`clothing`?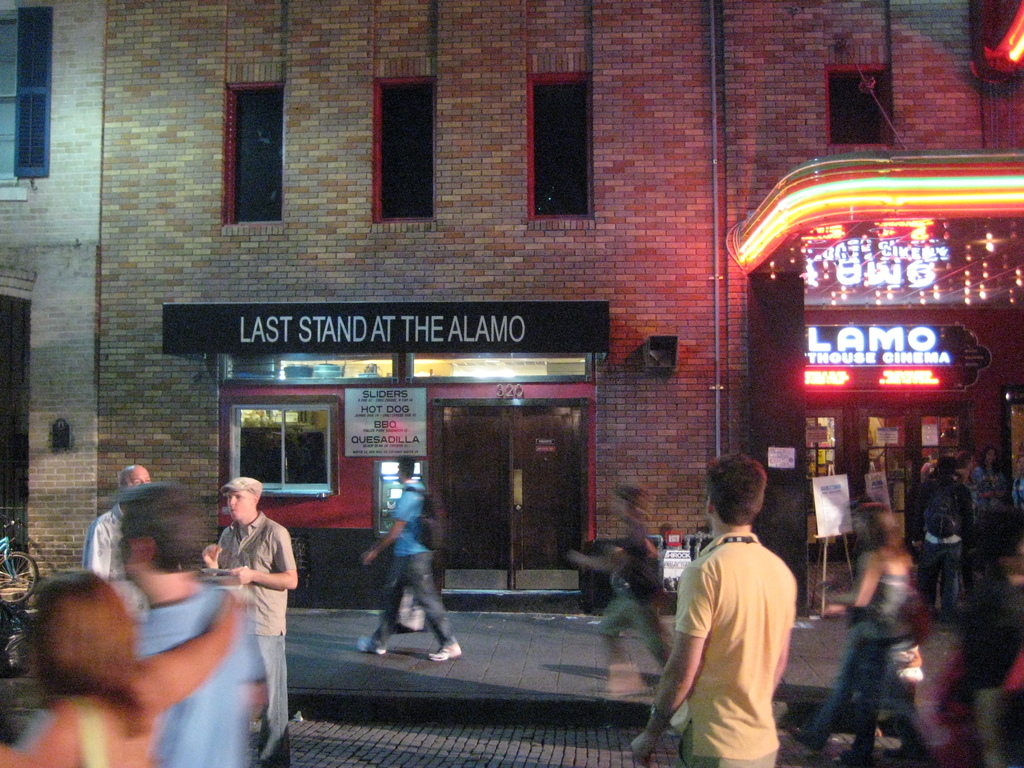
963:460:1014:515
